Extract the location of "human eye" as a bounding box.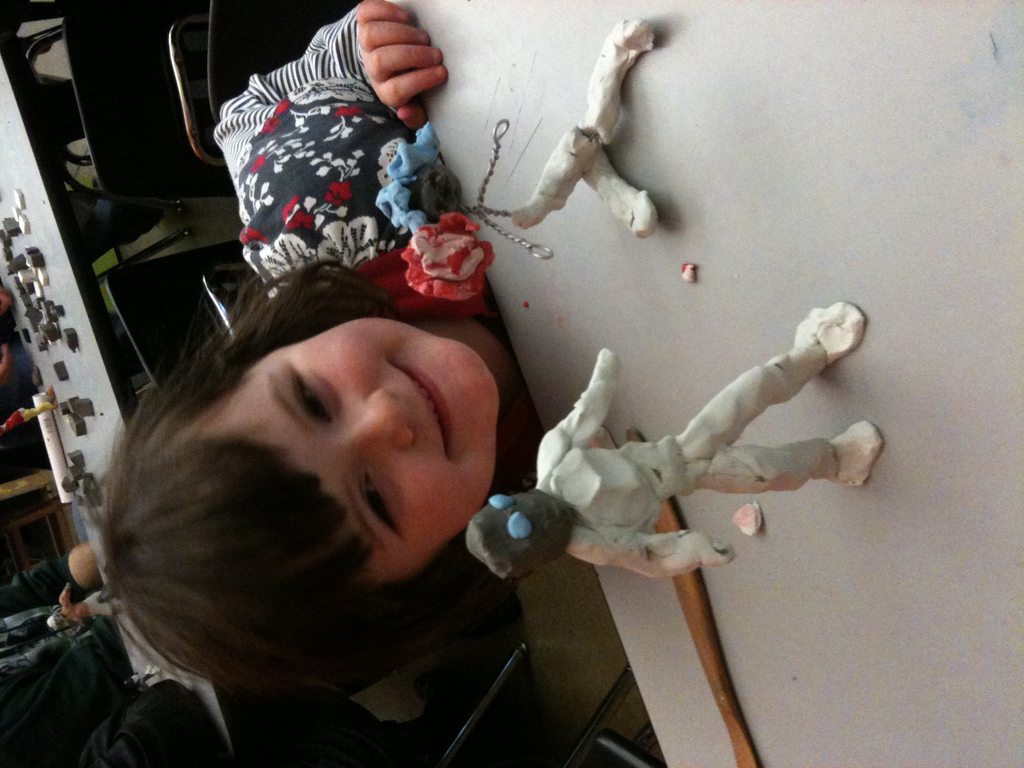
362, 471, 397, 537.
